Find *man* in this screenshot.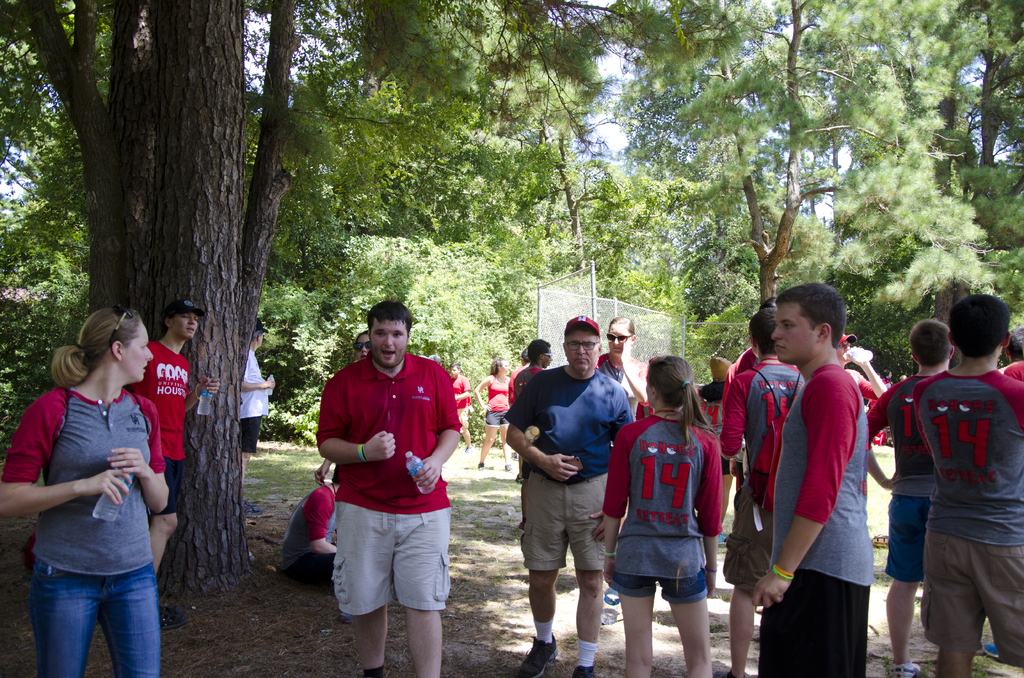
The bounding box for *man* is bbox(513, 340, 553, 480).
